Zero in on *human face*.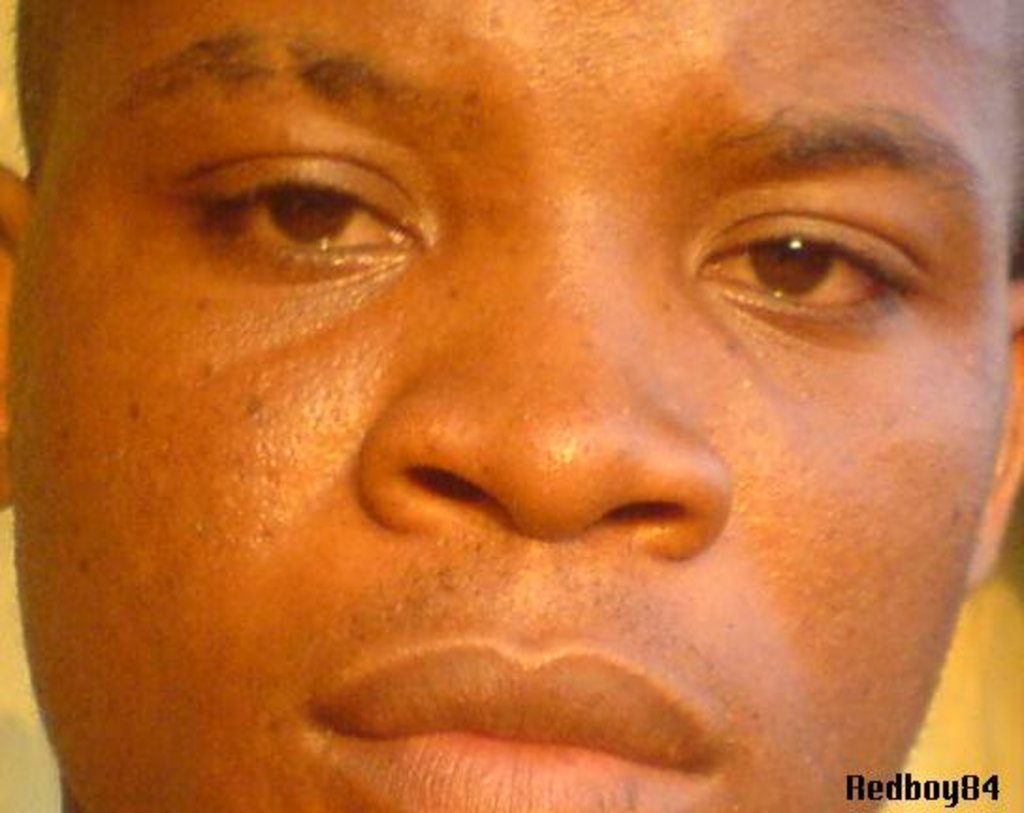
Zeroed in: x1=0 y1=0 x2=1022 y2=812.
